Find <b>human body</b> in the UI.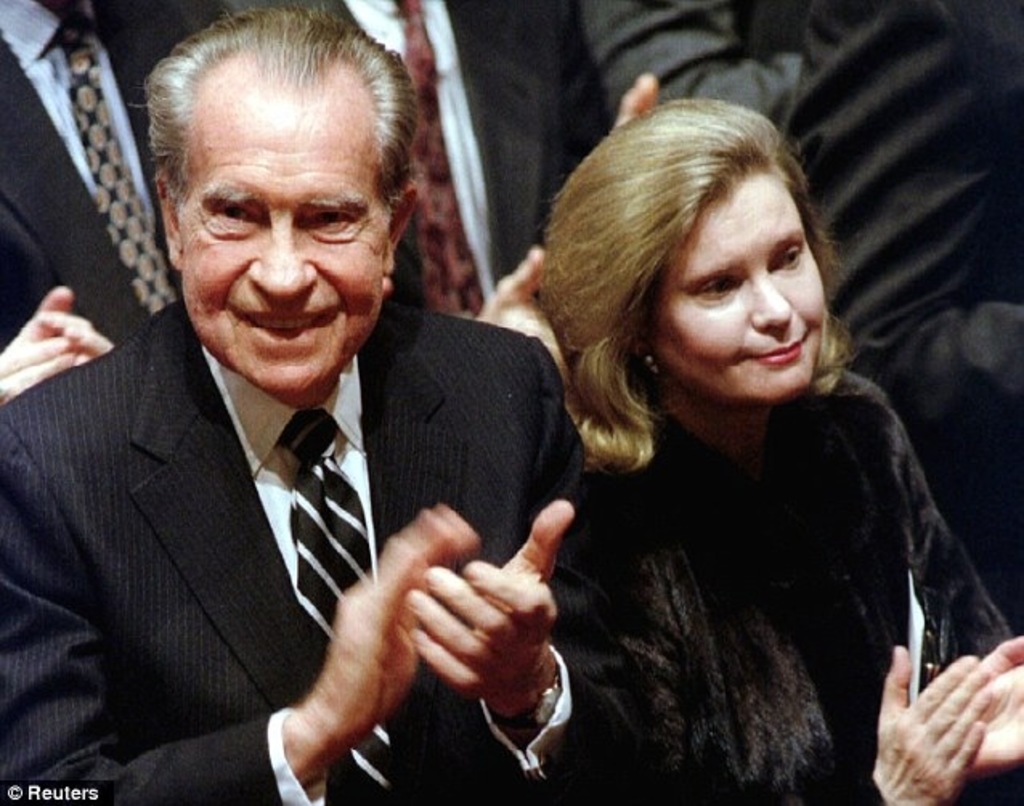
UI element at box=[0, 0, 644, 804].
